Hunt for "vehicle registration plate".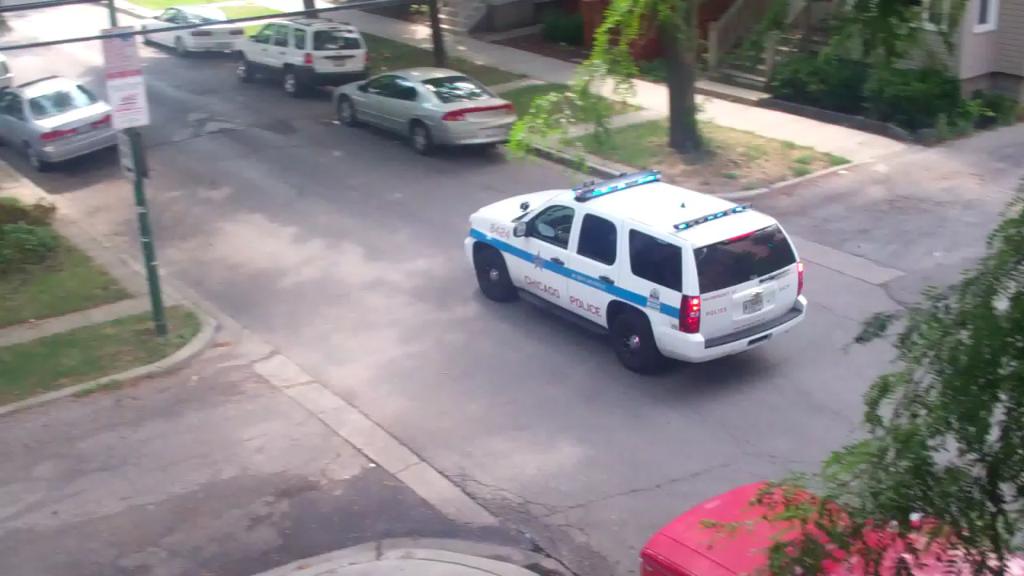
Hunted down at (742, 293, 766, 316).
